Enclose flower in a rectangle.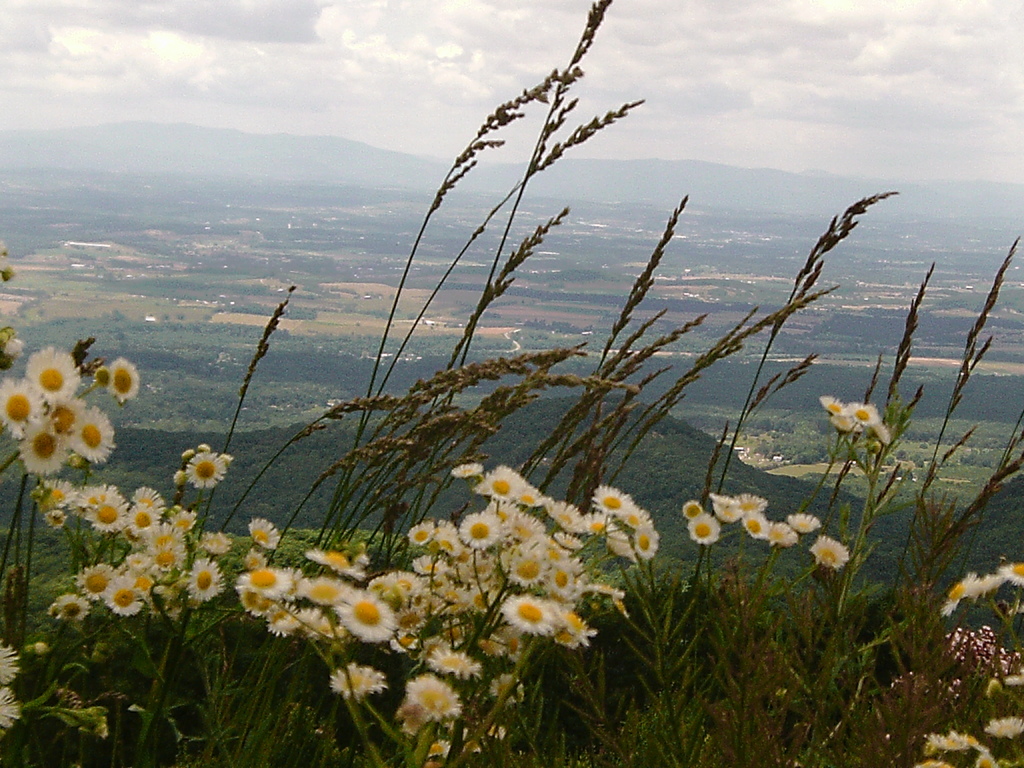
select_region(976, 714, 1022, 754).
